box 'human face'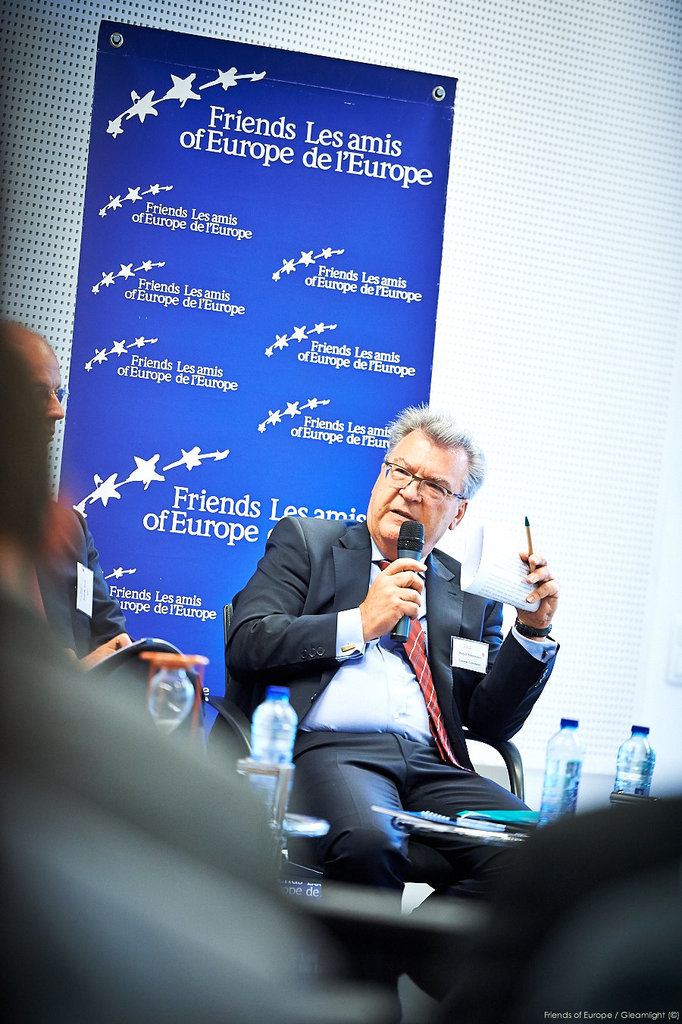
[365,439,461,540]
